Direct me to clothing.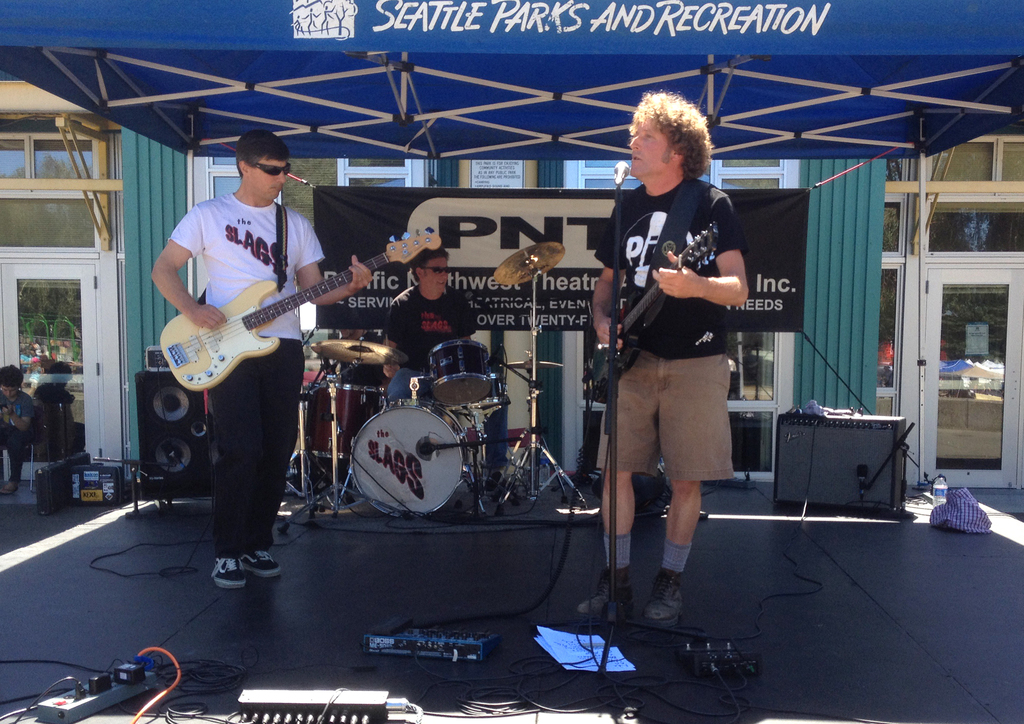
Direction: <box>0,390,36,488</box>.
